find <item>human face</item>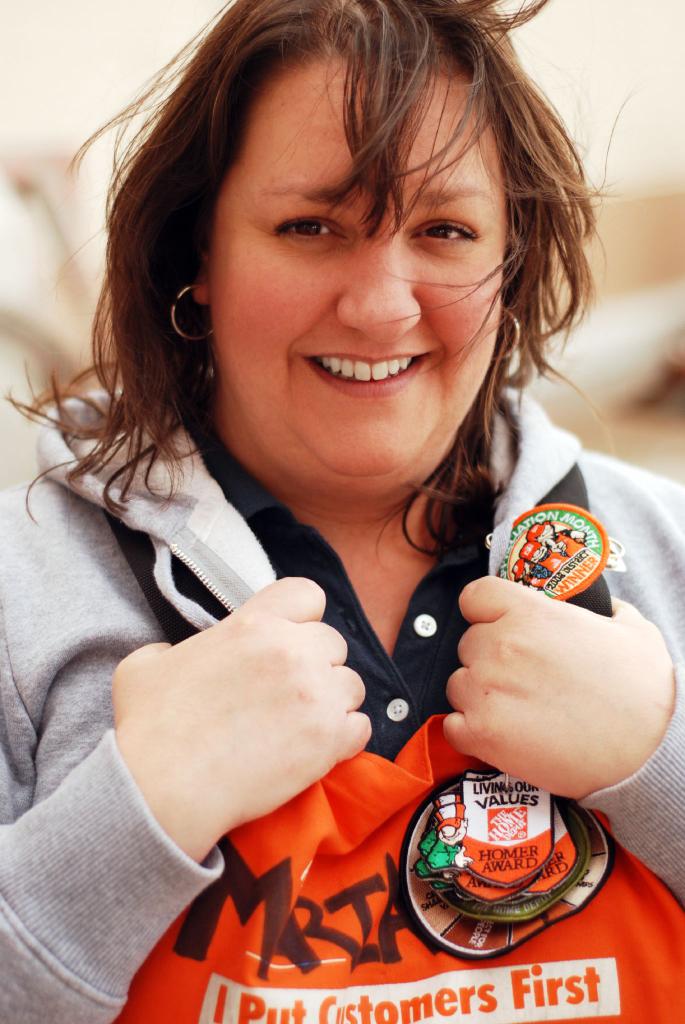
select_region(202, 49, 510, 492)
